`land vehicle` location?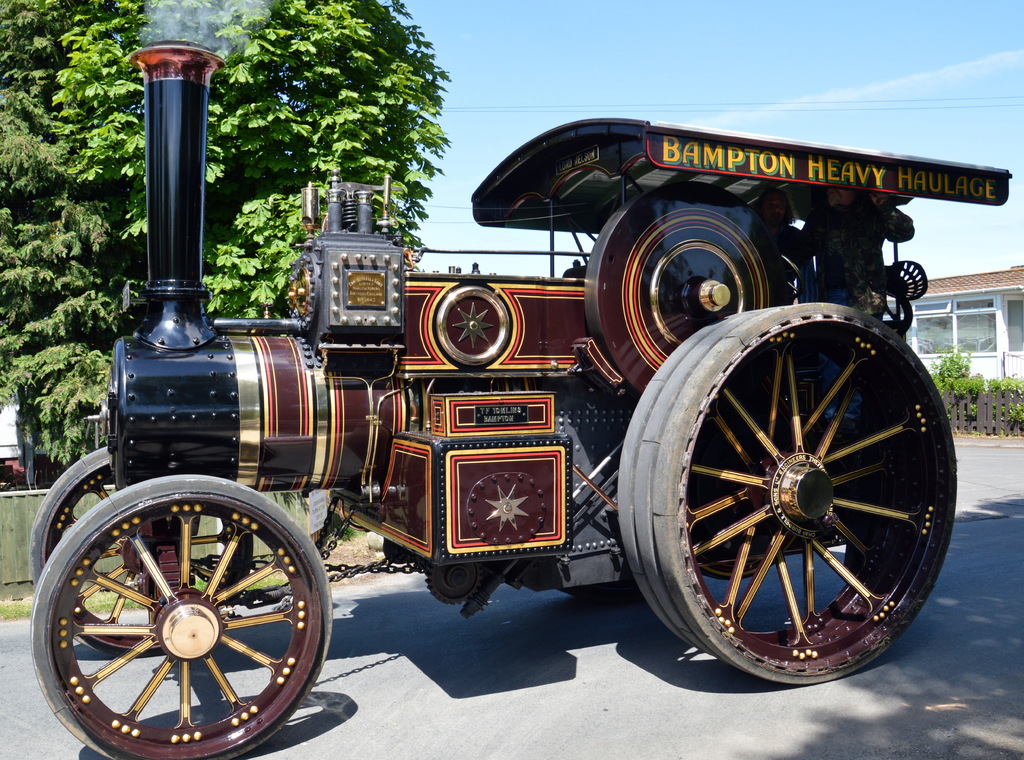
x1=47, y1=95, x2=979, y2=731
